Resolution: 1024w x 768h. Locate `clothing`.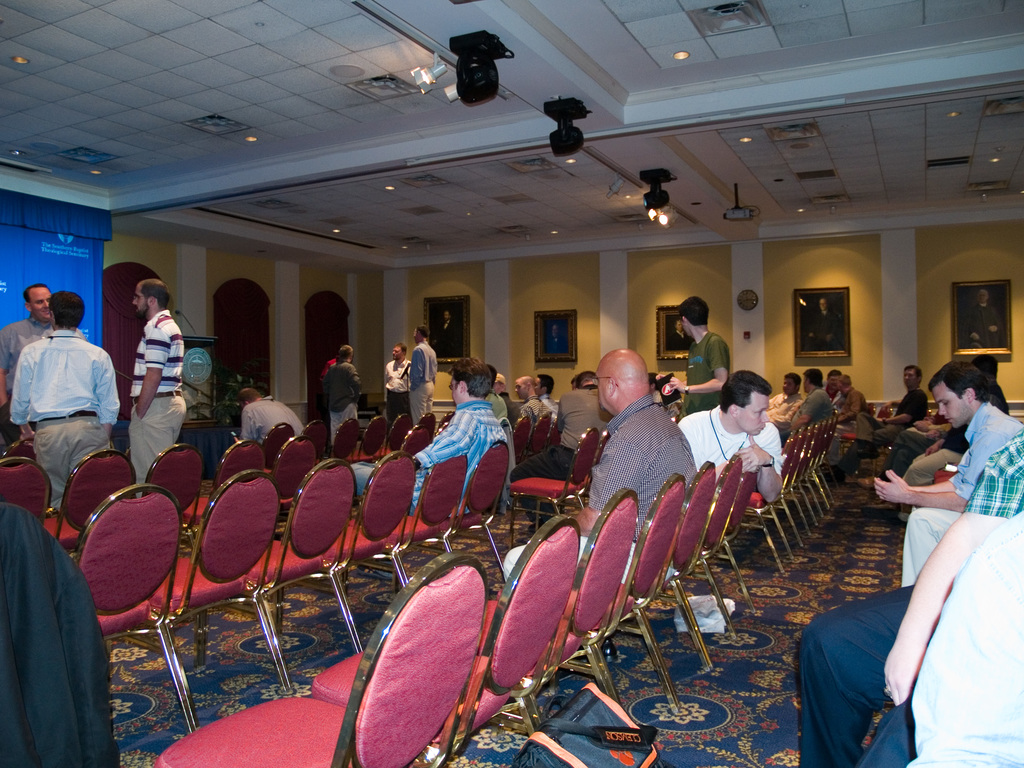
crop(1, 301, 52, 415).
